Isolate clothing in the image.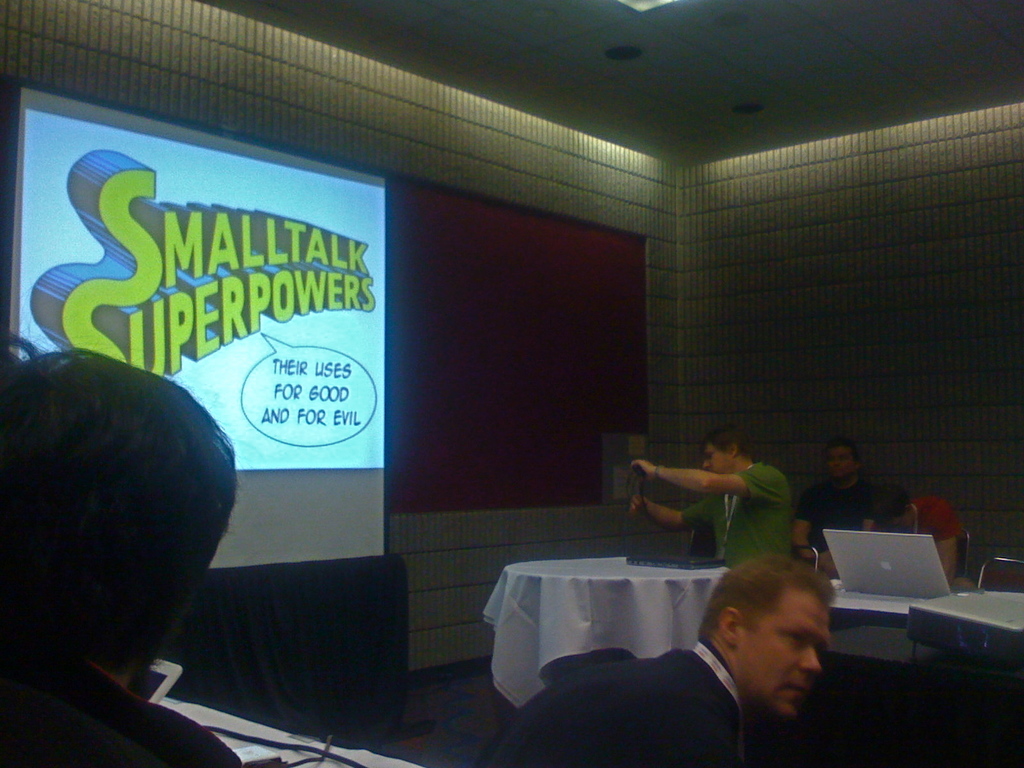
Isolated region: locate(883, 492, 960, 550).
